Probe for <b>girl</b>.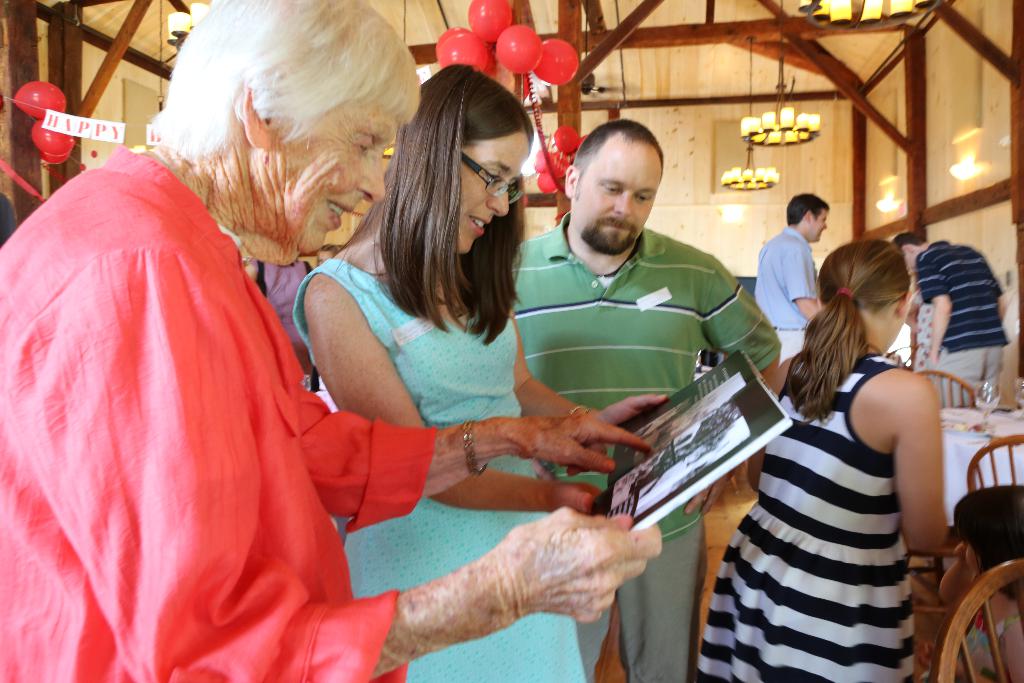
Probe result: 938/483/1023/682.
